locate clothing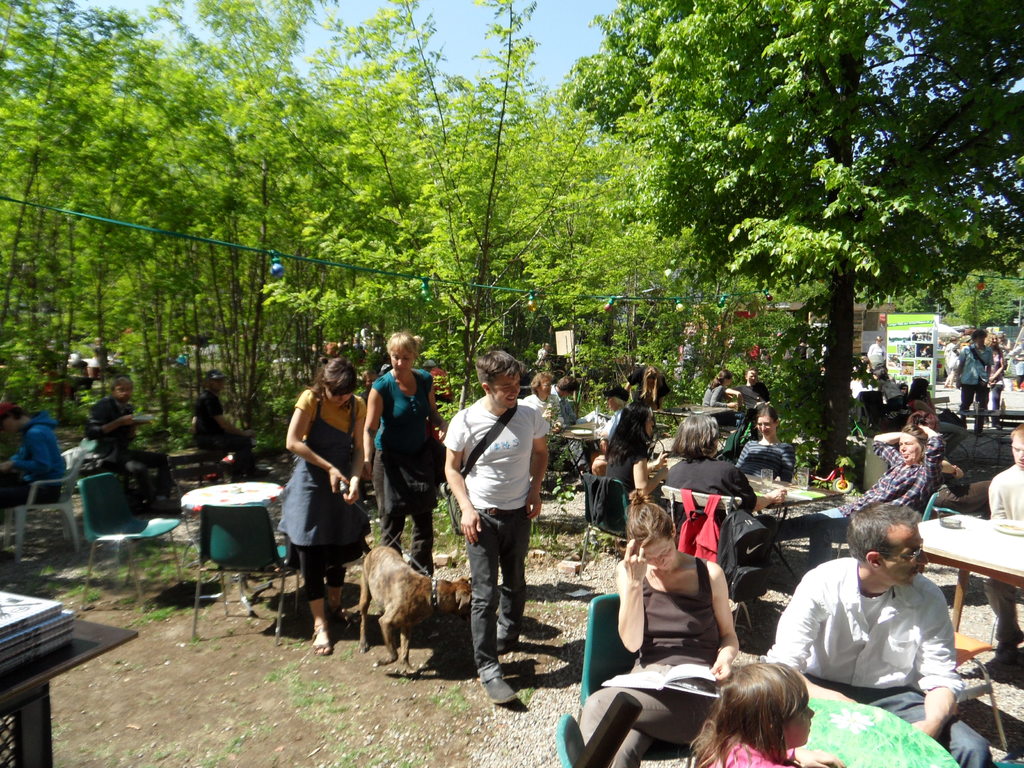
<region>440, 394, 548, 680</region>
